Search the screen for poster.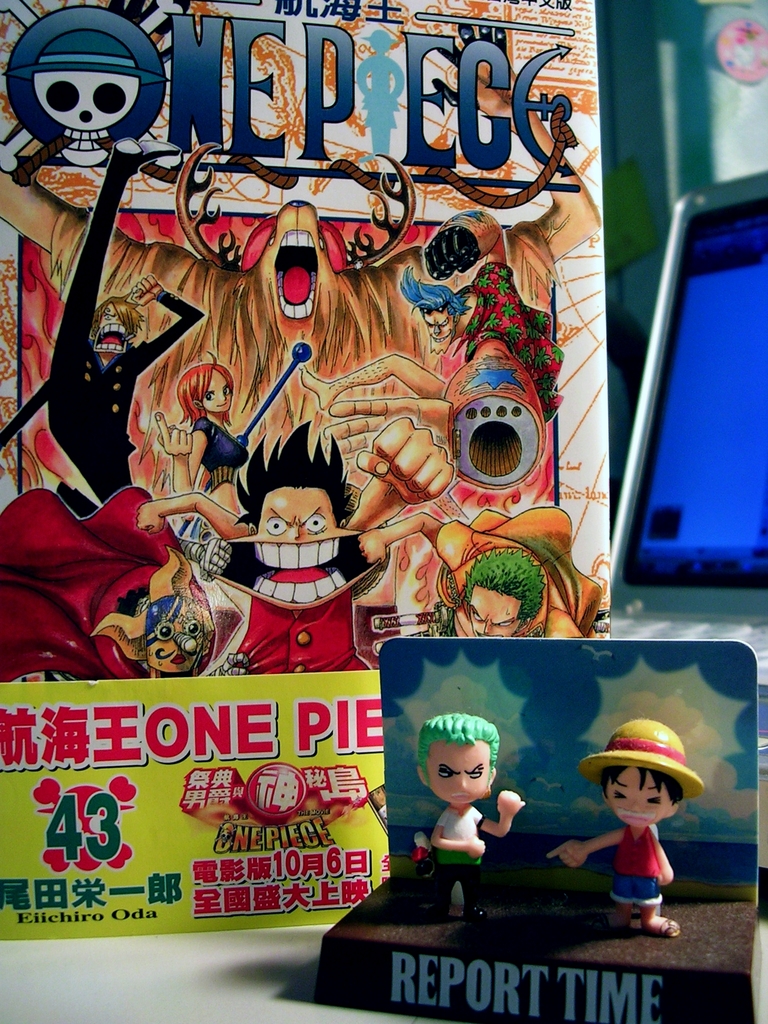
Found at {"x1": 2, "y1": 0, "x2": 604, "y2": 676}.
